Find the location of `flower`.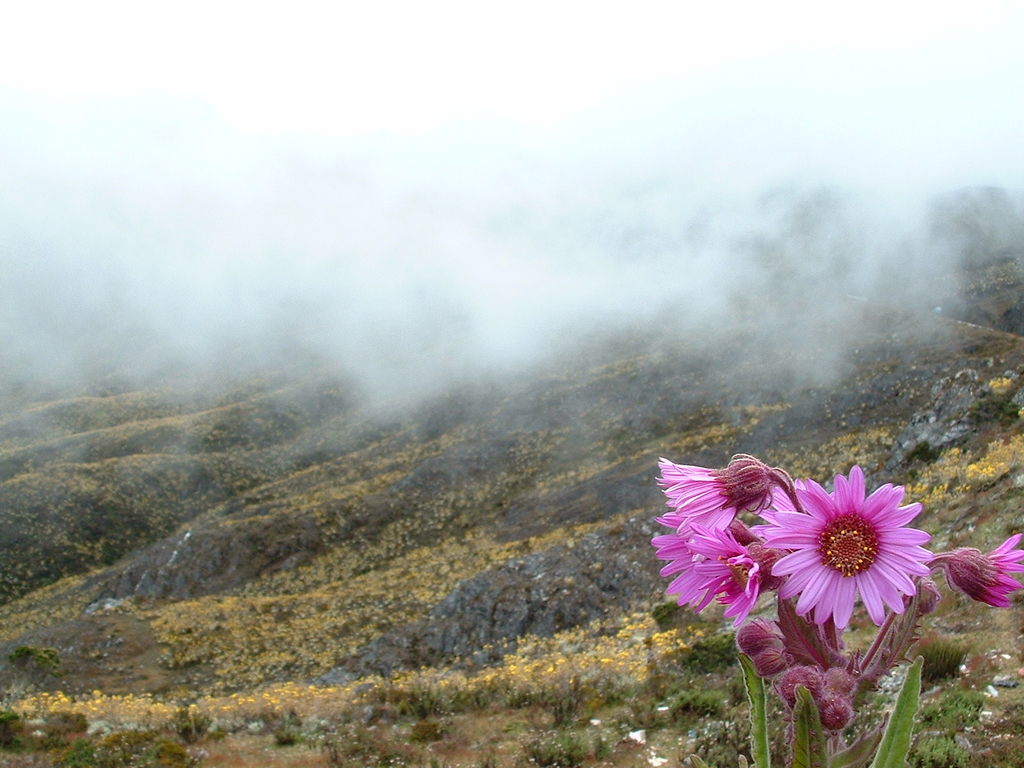
Location: (660,454,774,564).
